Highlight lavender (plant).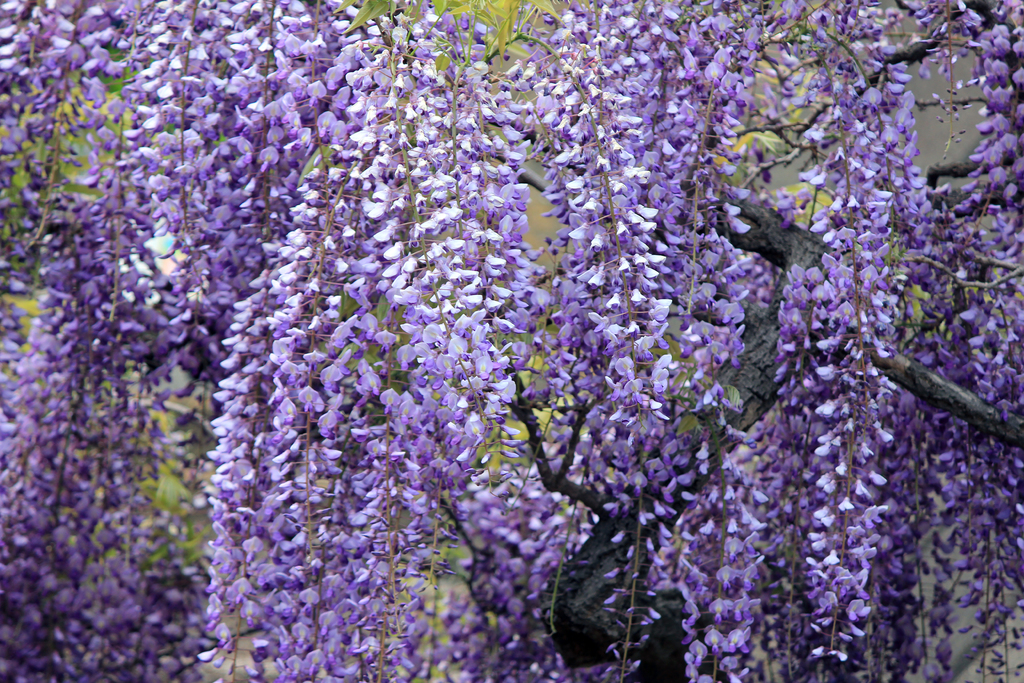
Highlighted region: crop(0, 0, 49, 277).
